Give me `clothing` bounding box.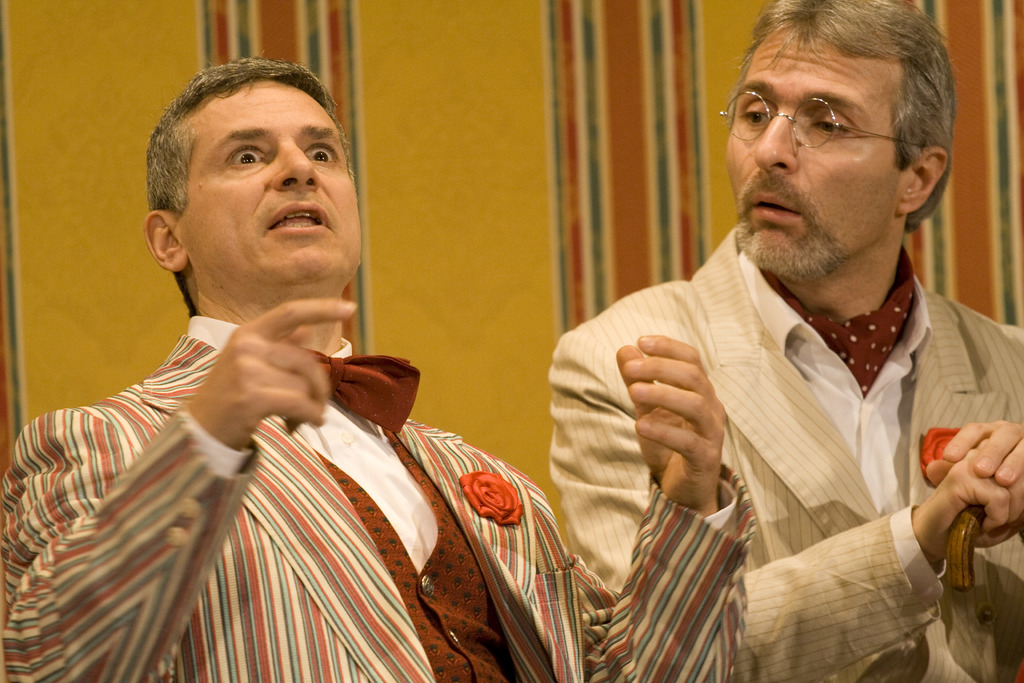
crop(565, 195, 1020, 656).
